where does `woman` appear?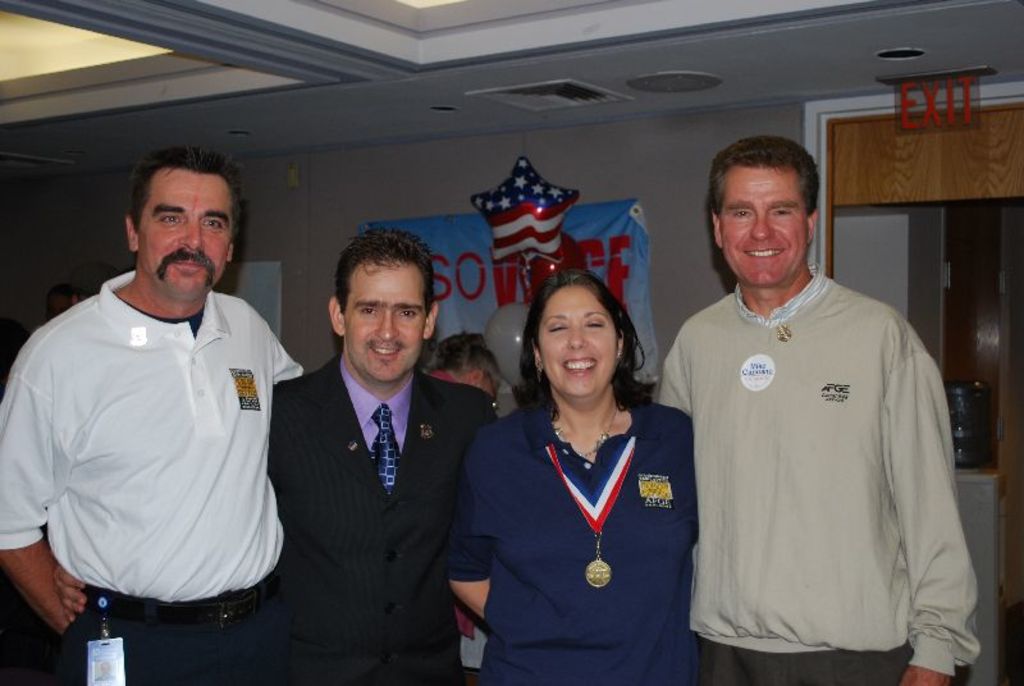
Appears at rect(448, 276, 694, 685).
